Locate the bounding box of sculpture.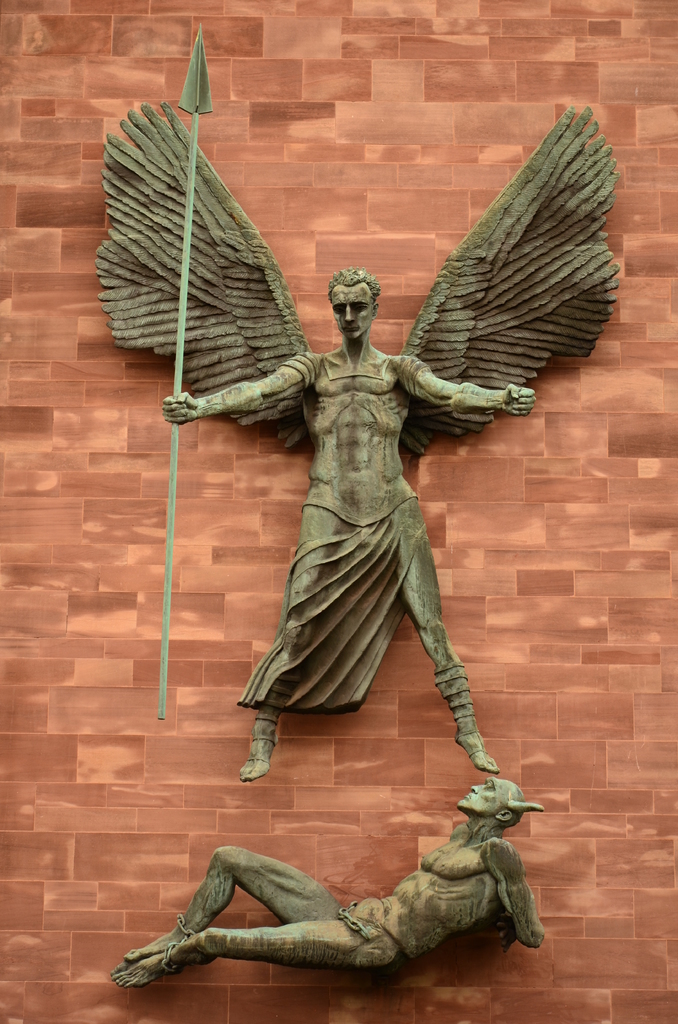
Bounding box: crop(108, 772, 556, 998).
